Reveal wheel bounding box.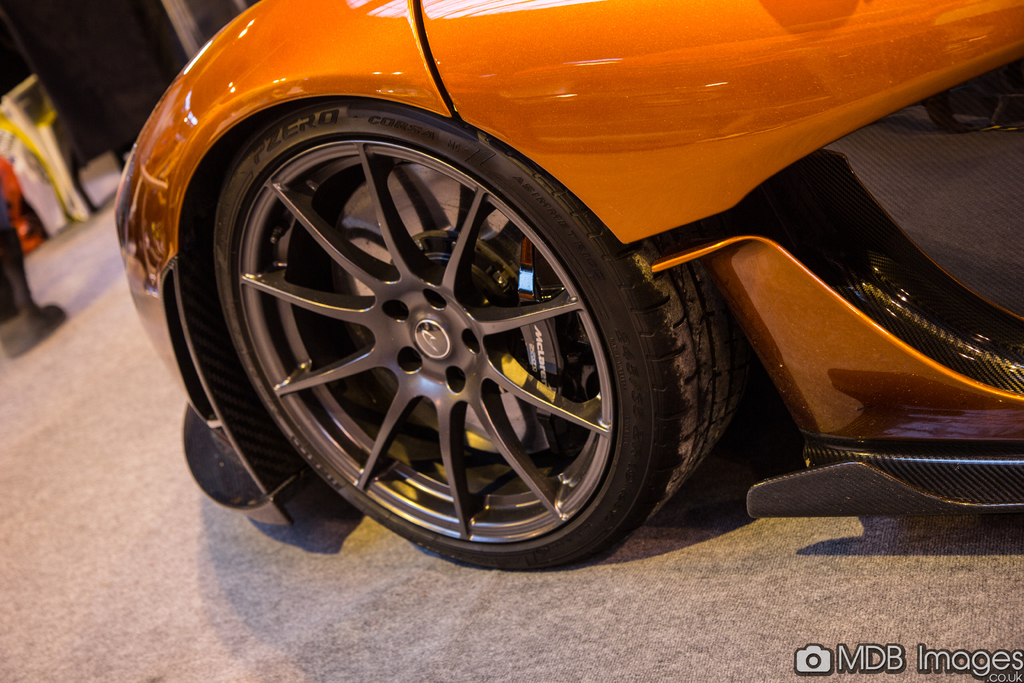
Revealed: l=207, t=81, r=826, b=580.
